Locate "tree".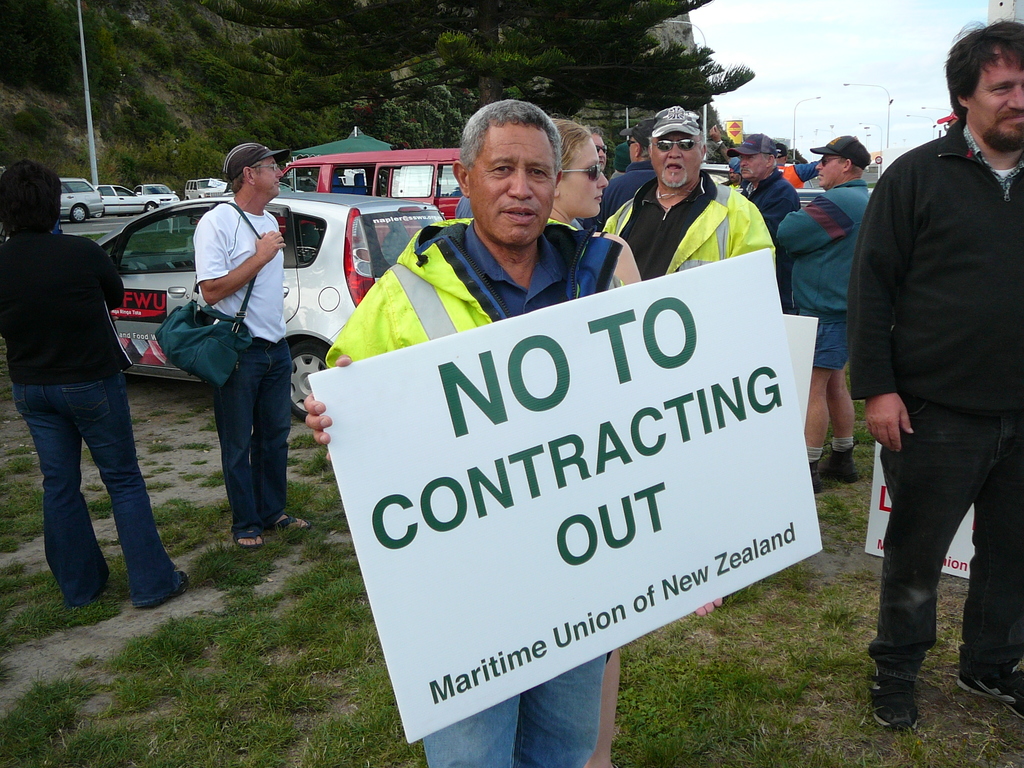
Bounding box: (left=291, top=0, right=759, bottom=114).
